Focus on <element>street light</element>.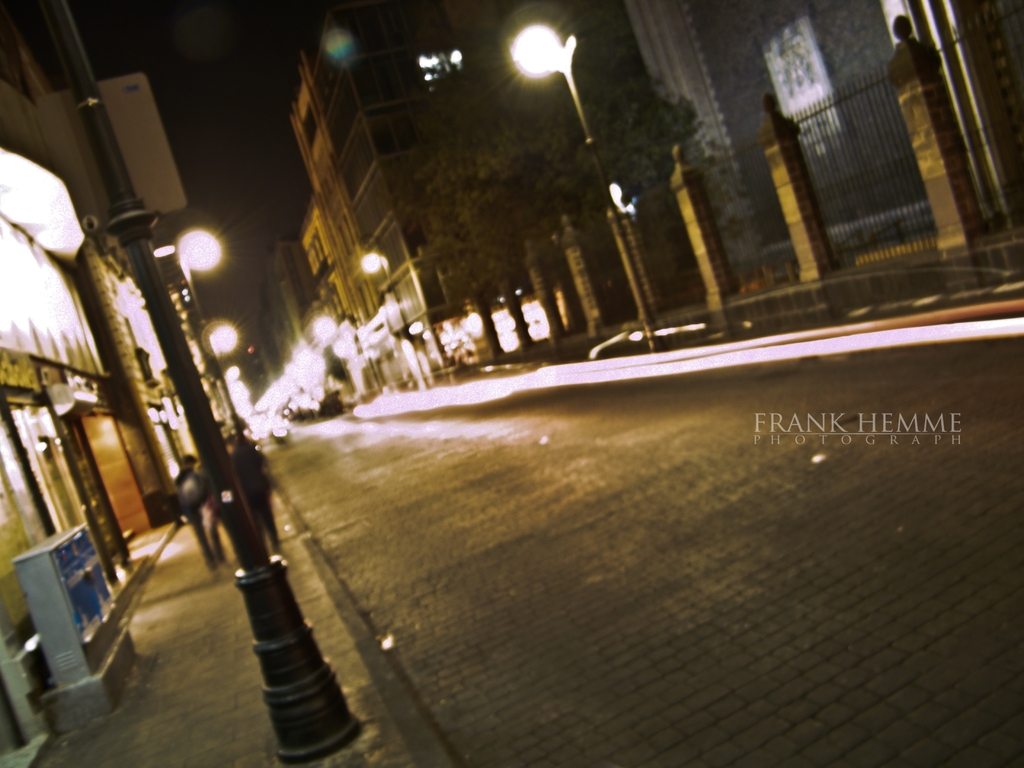
Focused at box=[508, 24, 666, 351].
